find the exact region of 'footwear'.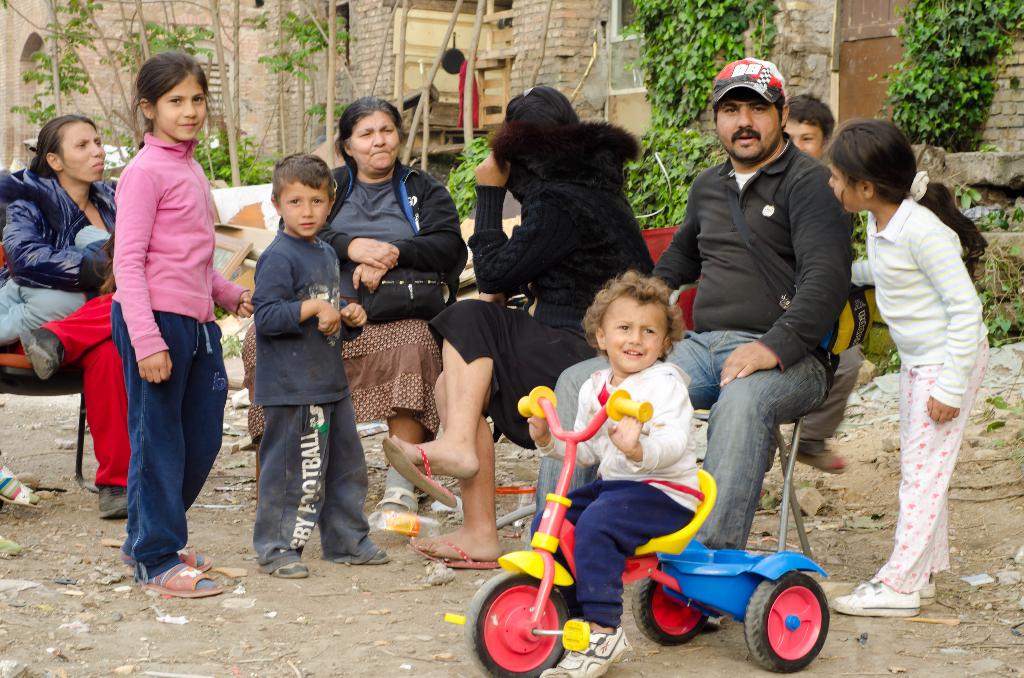
Exact region: {"x1": 132, "y1": 556, "x2": 214, "y2": 615}.
